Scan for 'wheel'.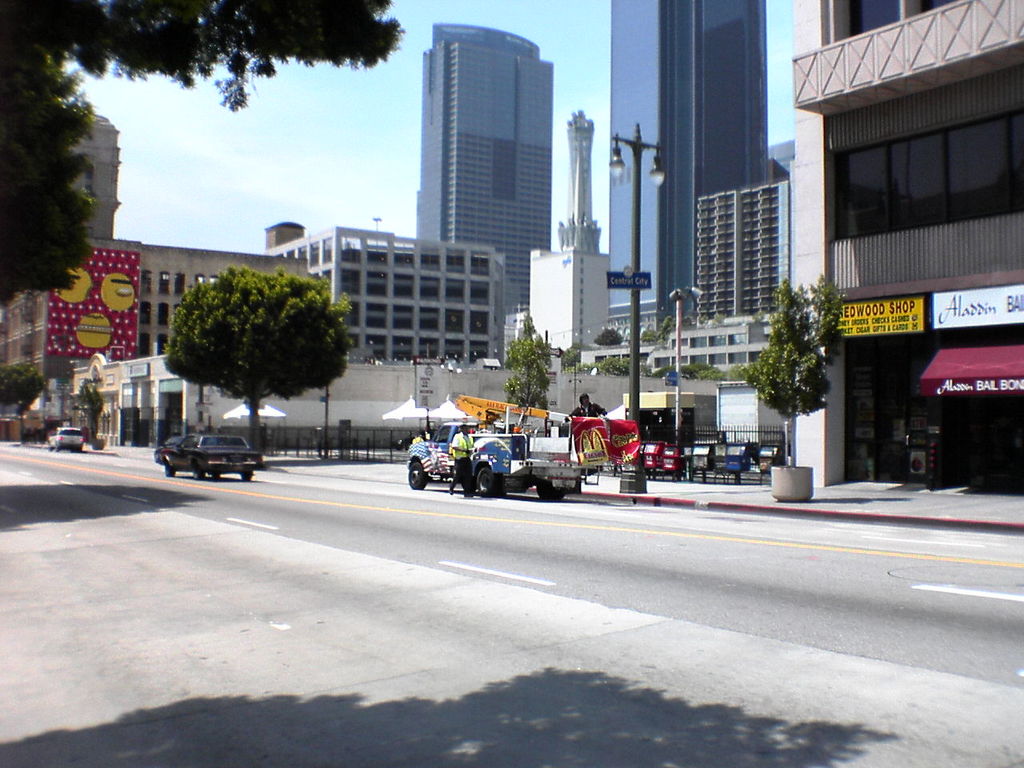
Scan result: BBox(479, 465, 502, 498).
